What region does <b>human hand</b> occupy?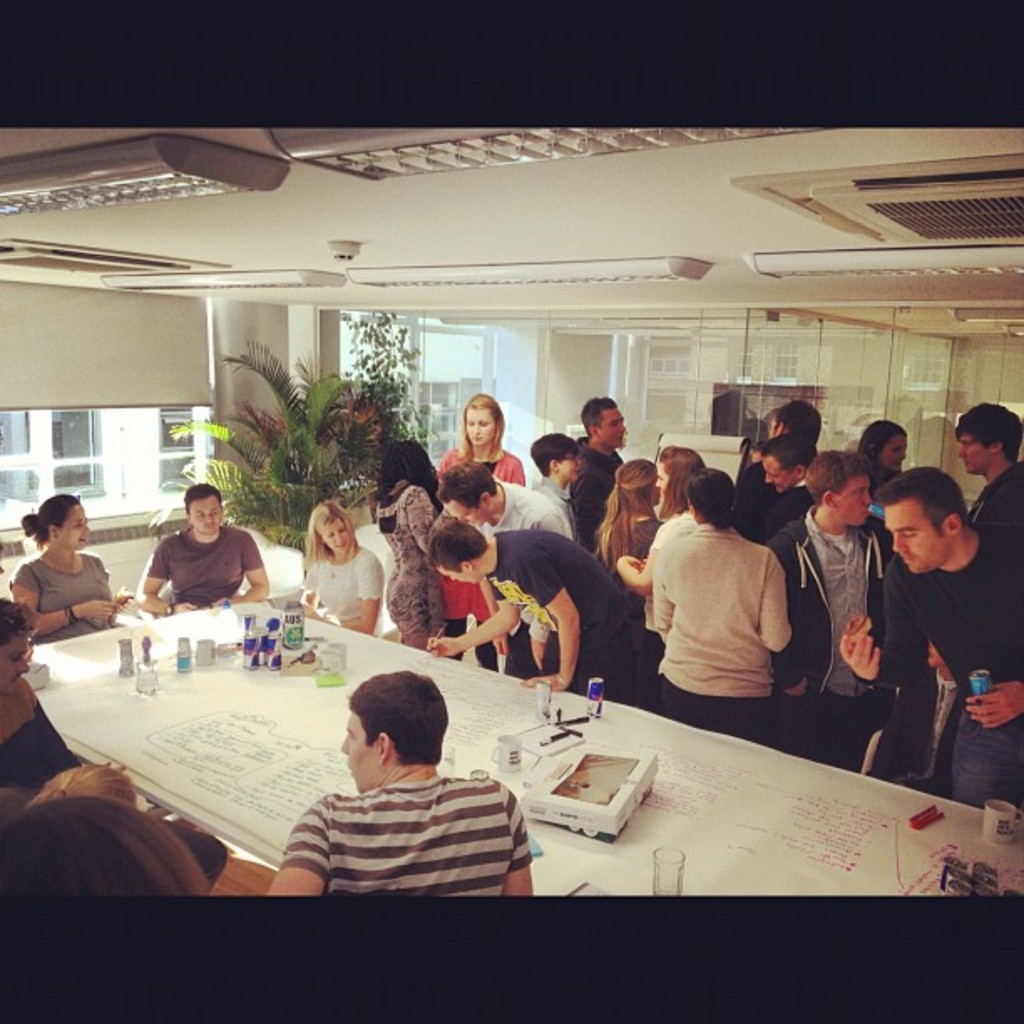
select_region(427, 634, 460, 658).
